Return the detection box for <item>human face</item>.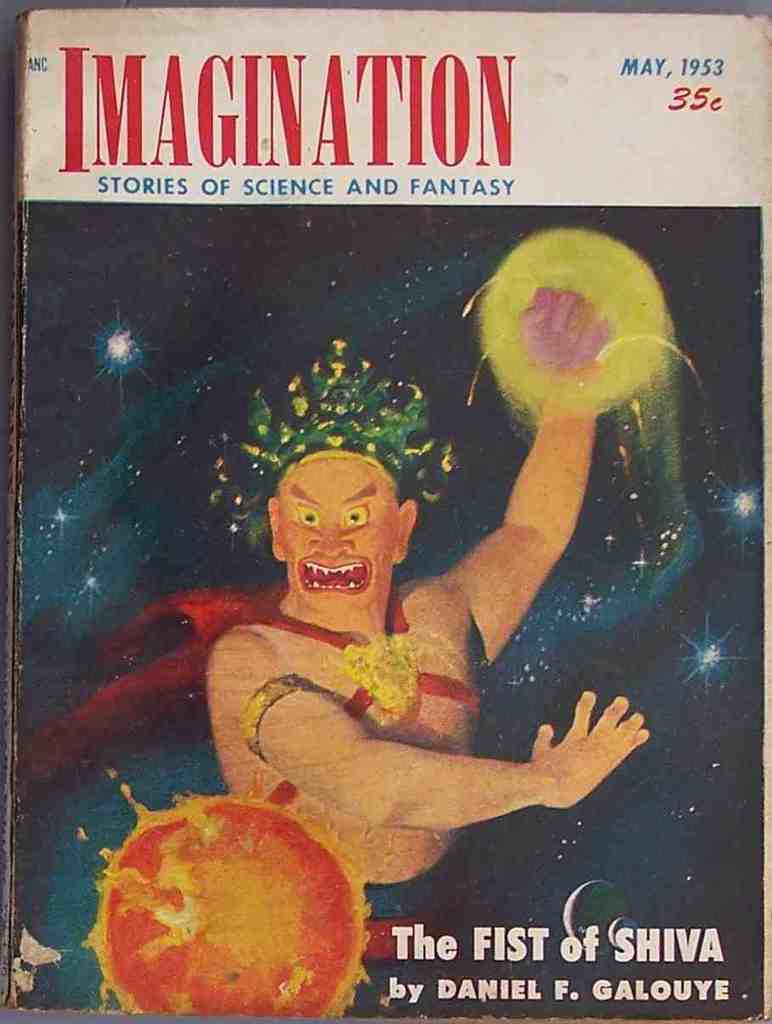
{"x1": 252, "y1": 442, "x2": 436, "y2": 614}.
